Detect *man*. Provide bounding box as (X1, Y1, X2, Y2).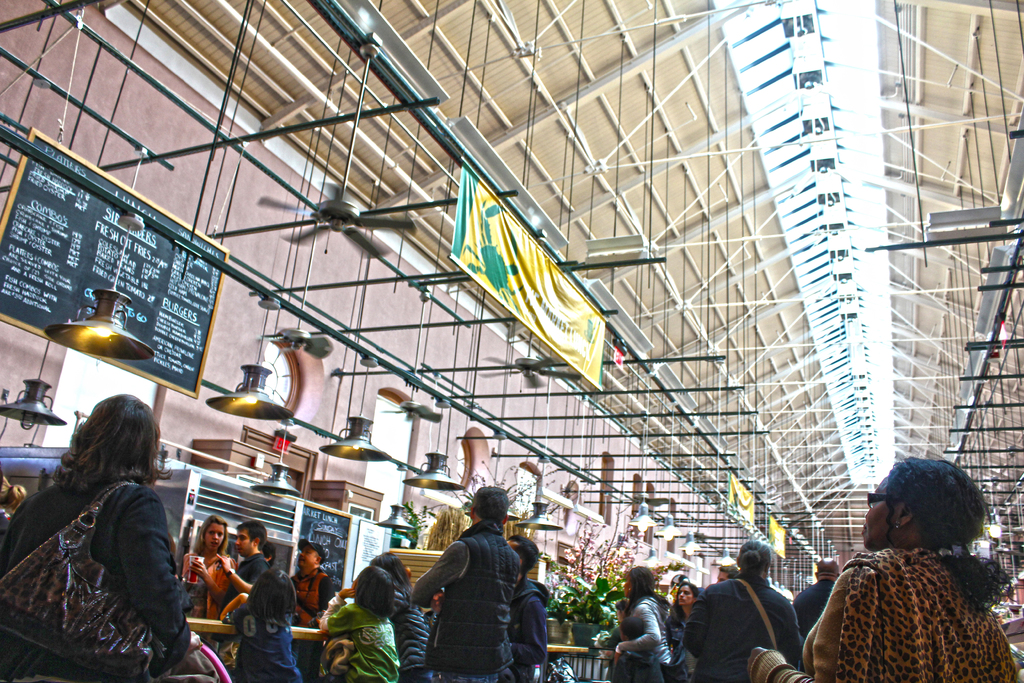
(196, 518, 272, 608).
